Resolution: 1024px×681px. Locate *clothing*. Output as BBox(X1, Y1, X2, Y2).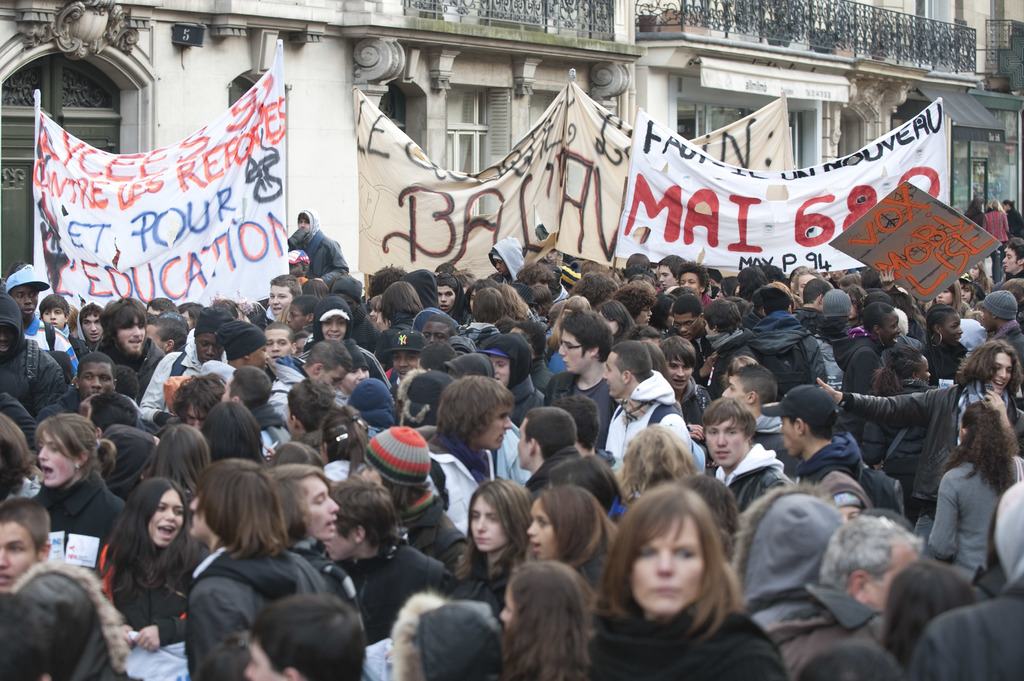
BBox(427, 434, 536, 547).
